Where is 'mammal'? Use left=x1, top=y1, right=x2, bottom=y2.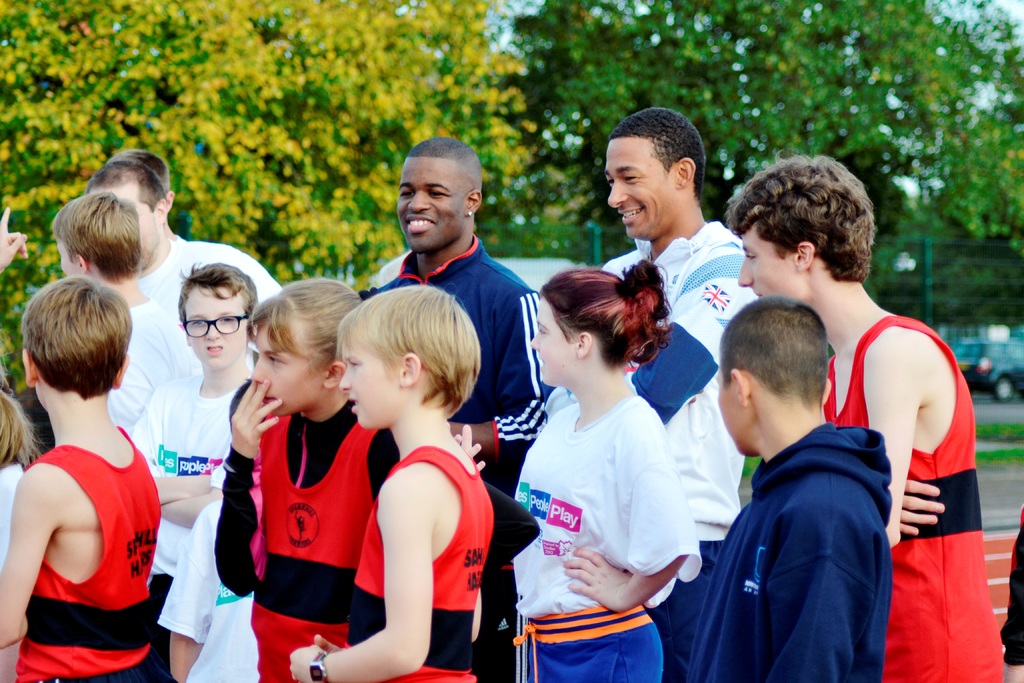
left=1000, top=504, right=1023, bottom=681.
